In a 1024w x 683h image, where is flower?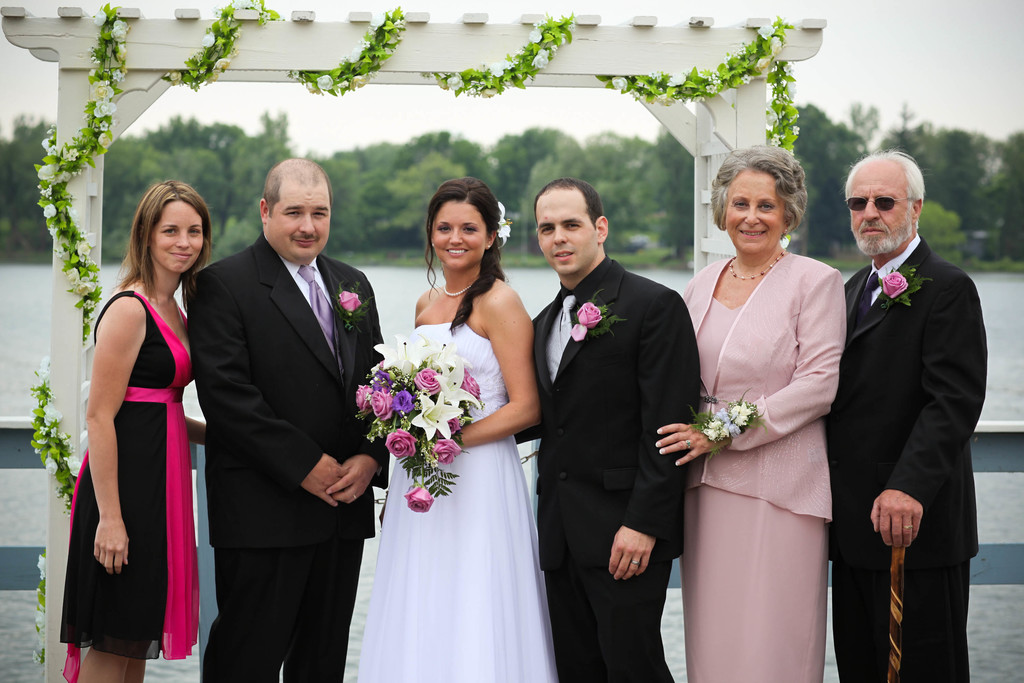
x1=648, y1=67, x2=664, y2=78.
